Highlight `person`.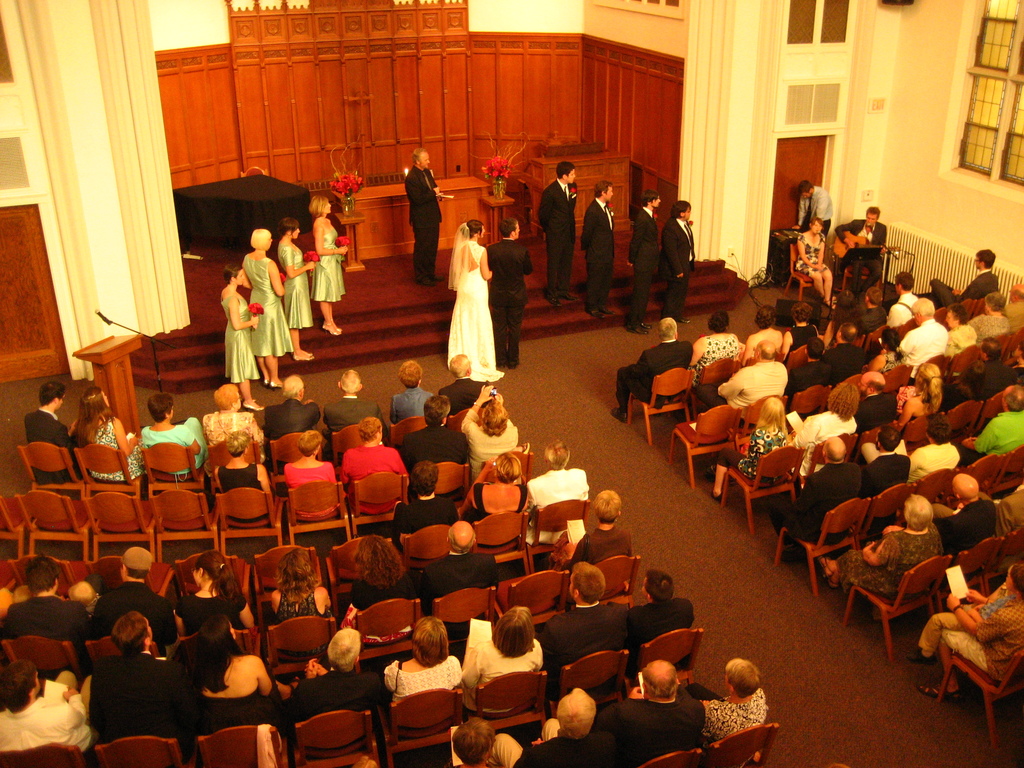
Highlighted region: (404,145,444,289).
